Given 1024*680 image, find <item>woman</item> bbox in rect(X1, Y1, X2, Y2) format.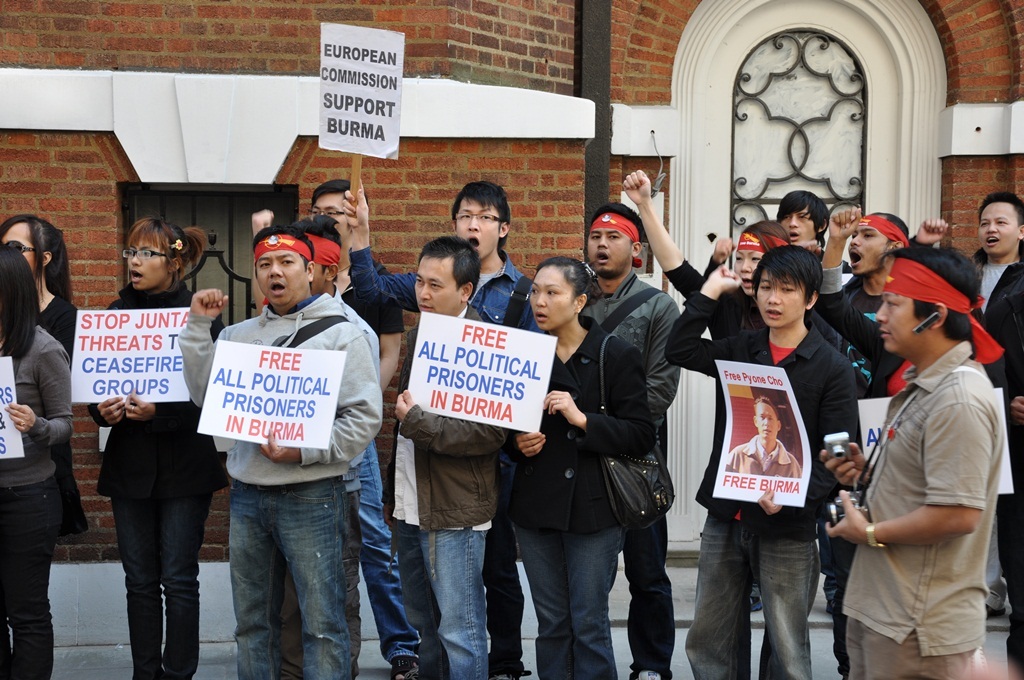
rect(0, 214, 85, 543).
